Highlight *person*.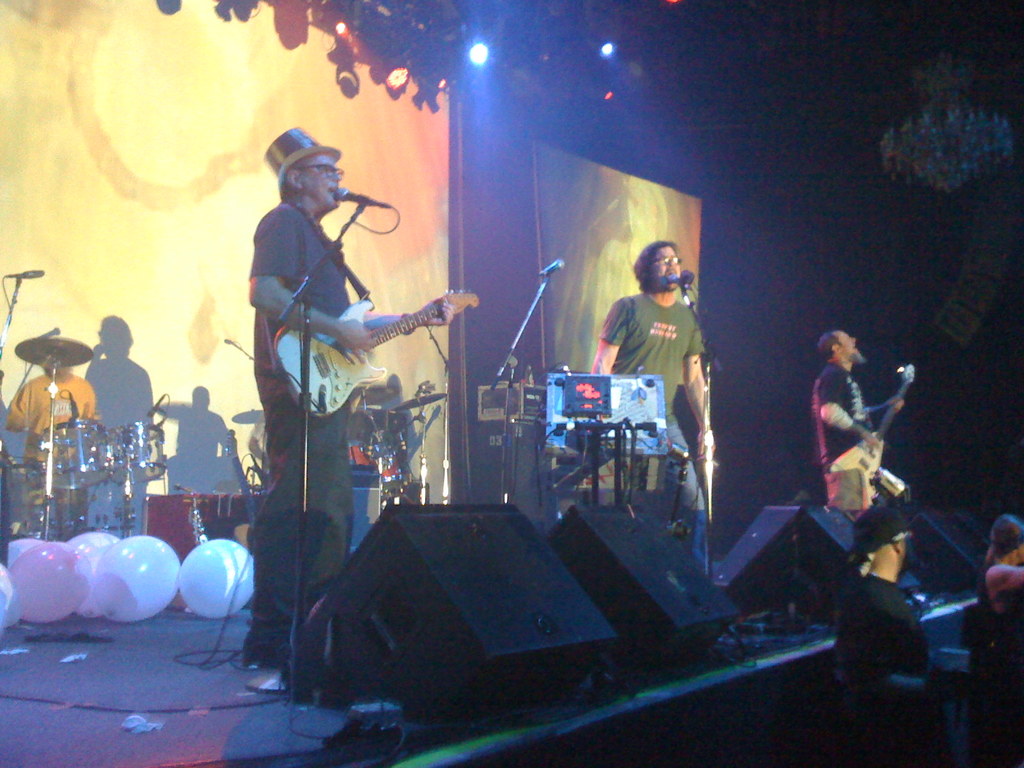
Highlighted region: (808,324,907,579).
